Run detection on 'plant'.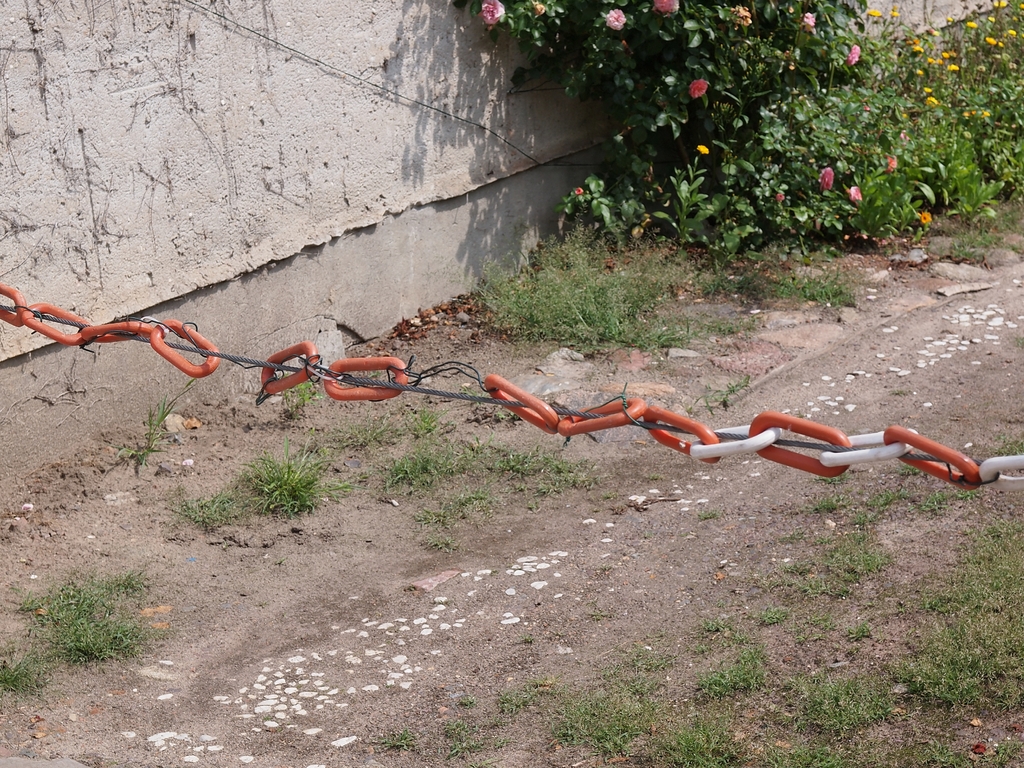
Result: {"left": 158, "top": 426, "right": 366, "bottom": 521}.
